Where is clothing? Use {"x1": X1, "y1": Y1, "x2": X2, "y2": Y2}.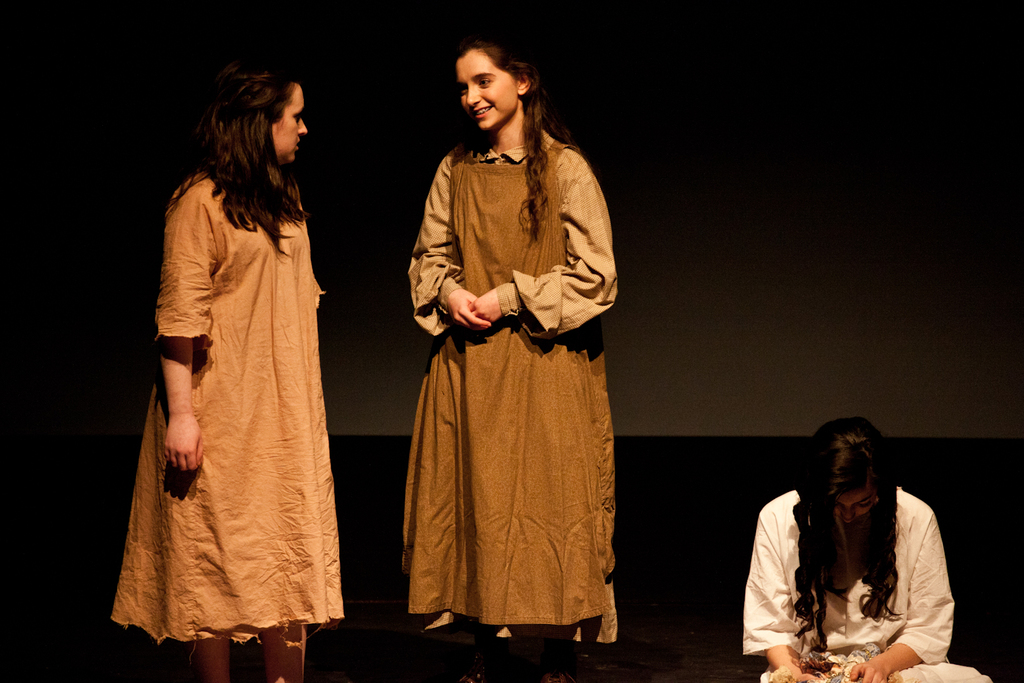
{"x1": 107, "y1": 160, "x2": 355, "y2": 658}.
